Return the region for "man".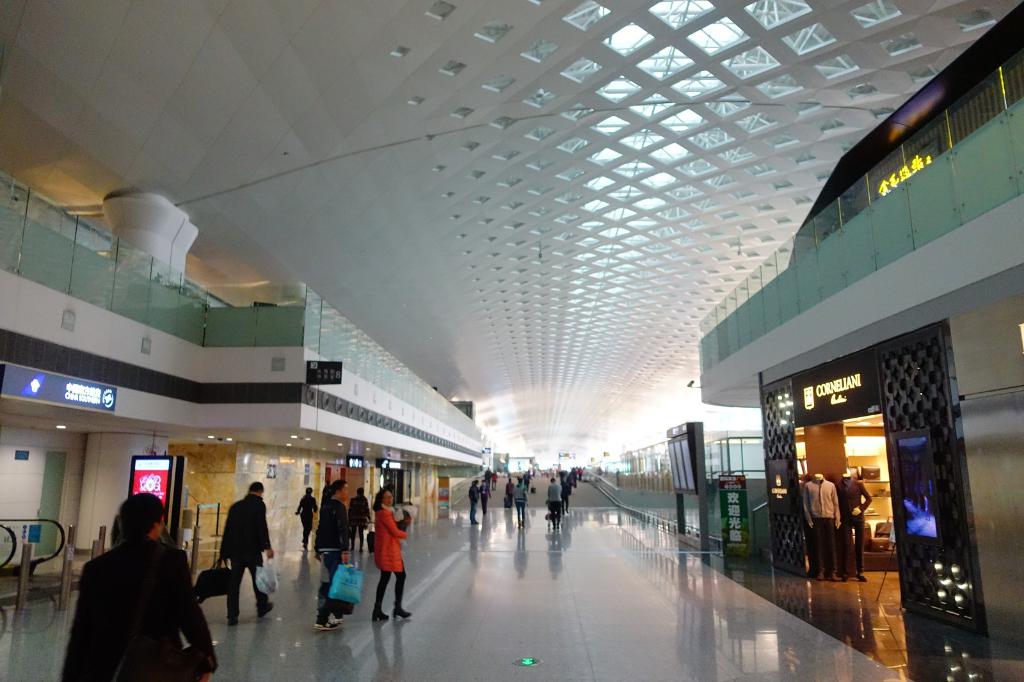
479, 481, 494, 514.
